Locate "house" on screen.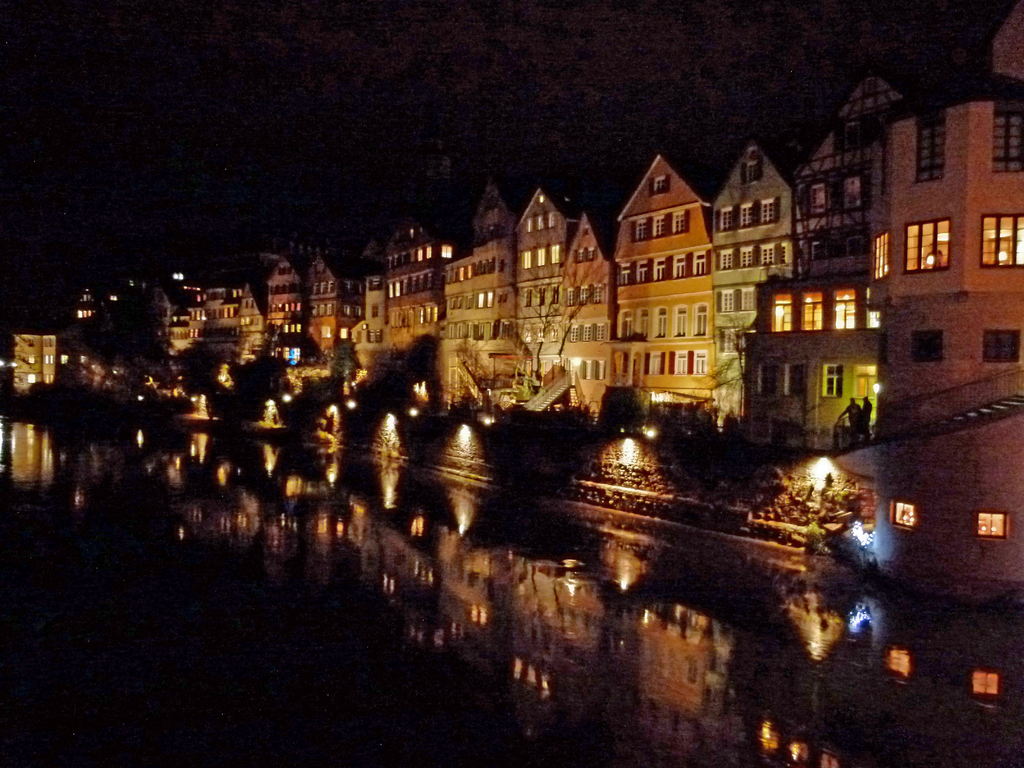
On screen at crop(610, 155, 712, 411).
